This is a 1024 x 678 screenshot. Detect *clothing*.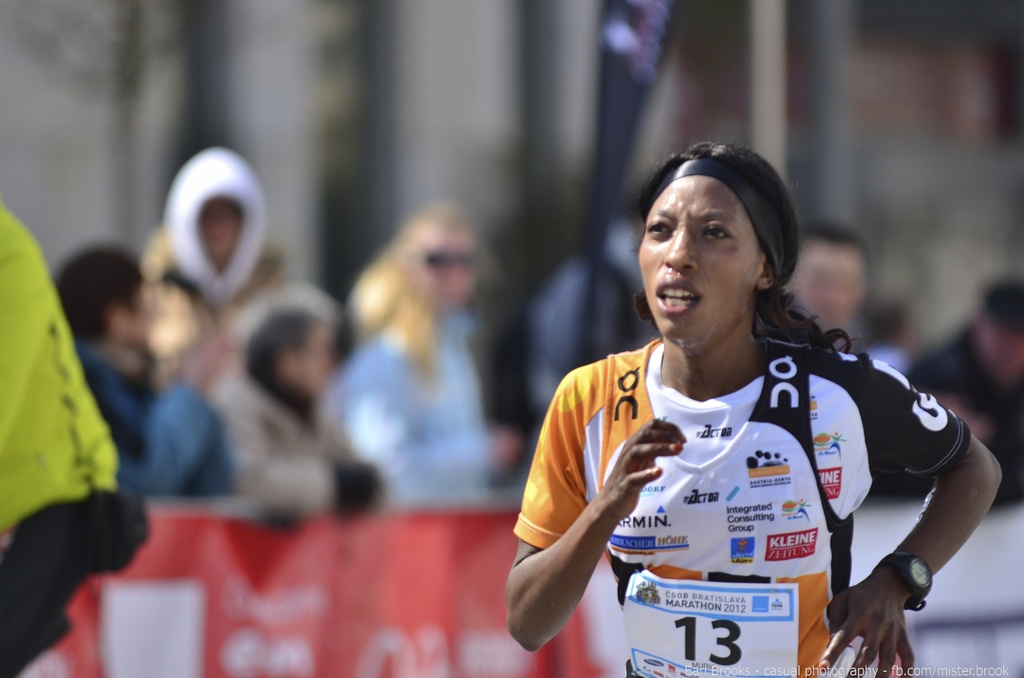
[909,323,1023,504].
